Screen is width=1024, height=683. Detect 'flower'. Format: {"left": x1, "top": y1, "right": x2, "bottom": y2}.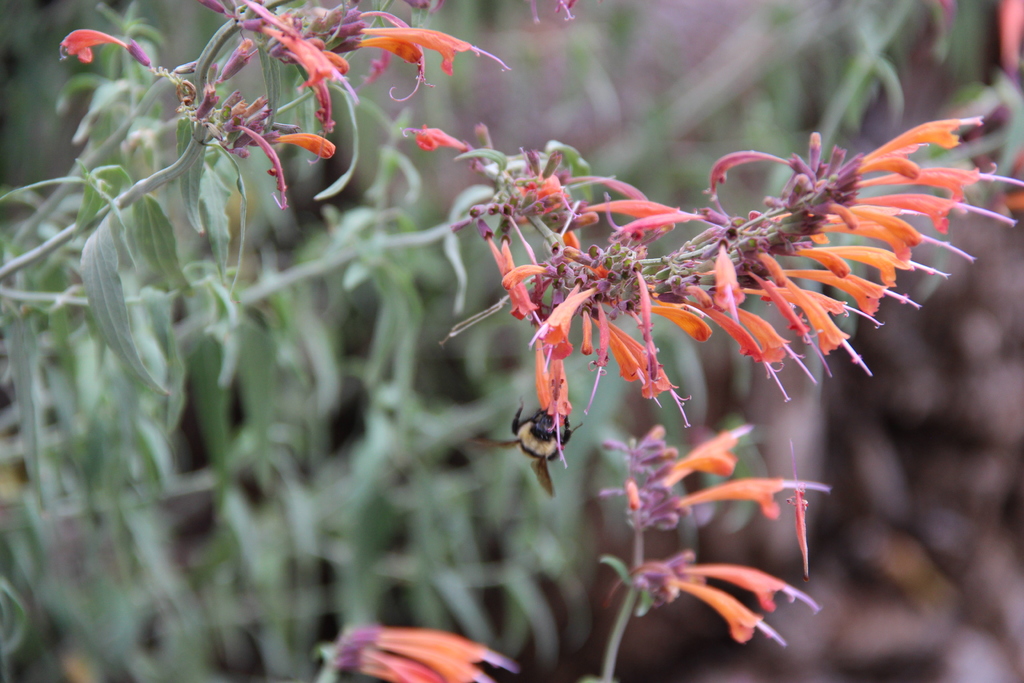
{"left": 353, "top": 34, "right": 423, "bottom": 101}.
